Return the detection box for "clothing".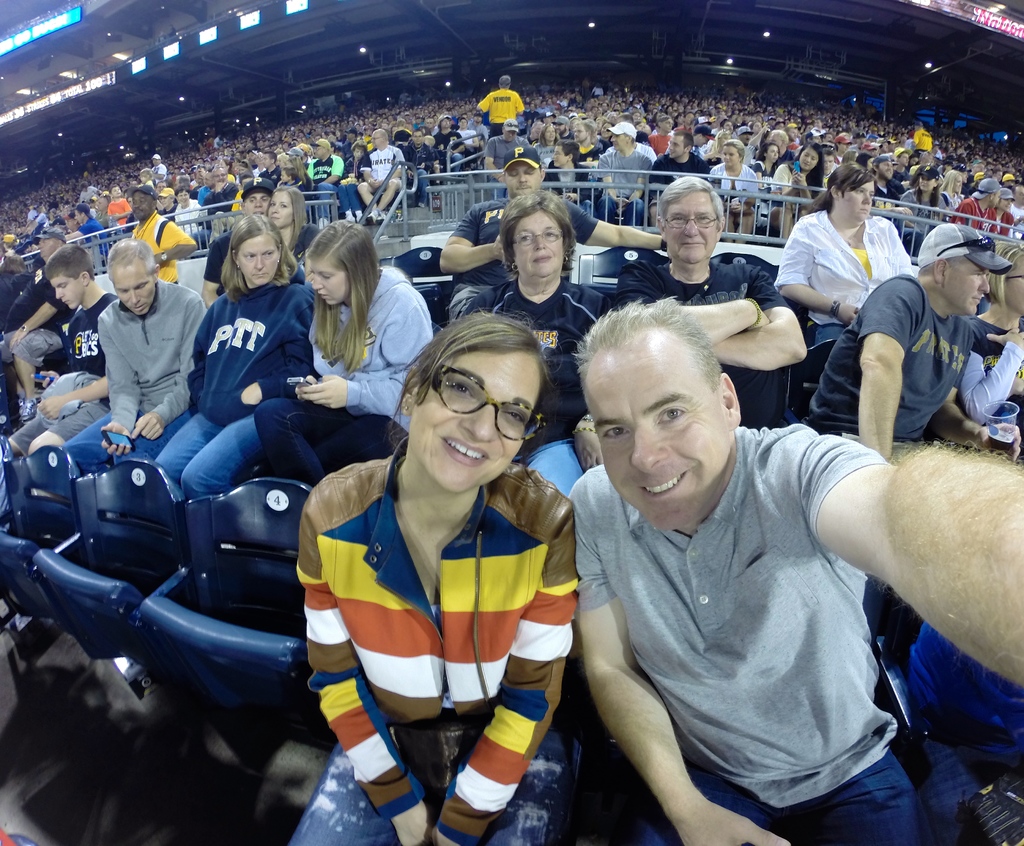
(288, 432, 580, 803).
